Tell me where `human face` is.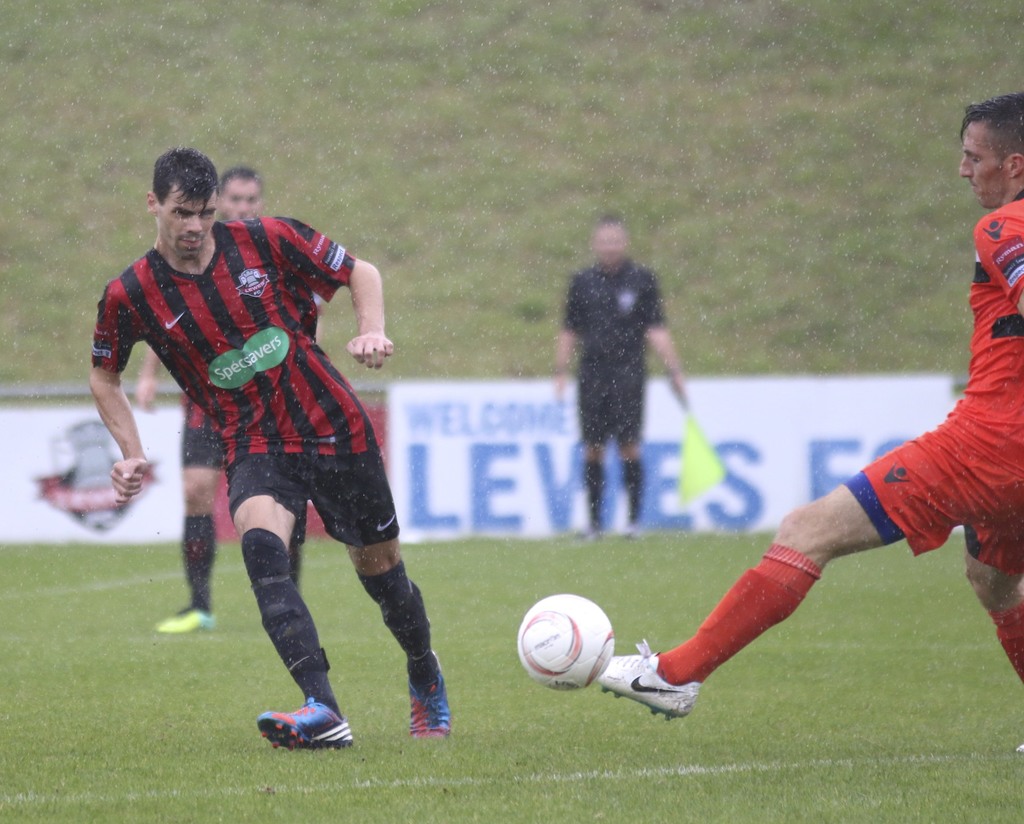
`human face` is at {"left": 961, "top": 122, "right": 1011, "bottom": 213}.
